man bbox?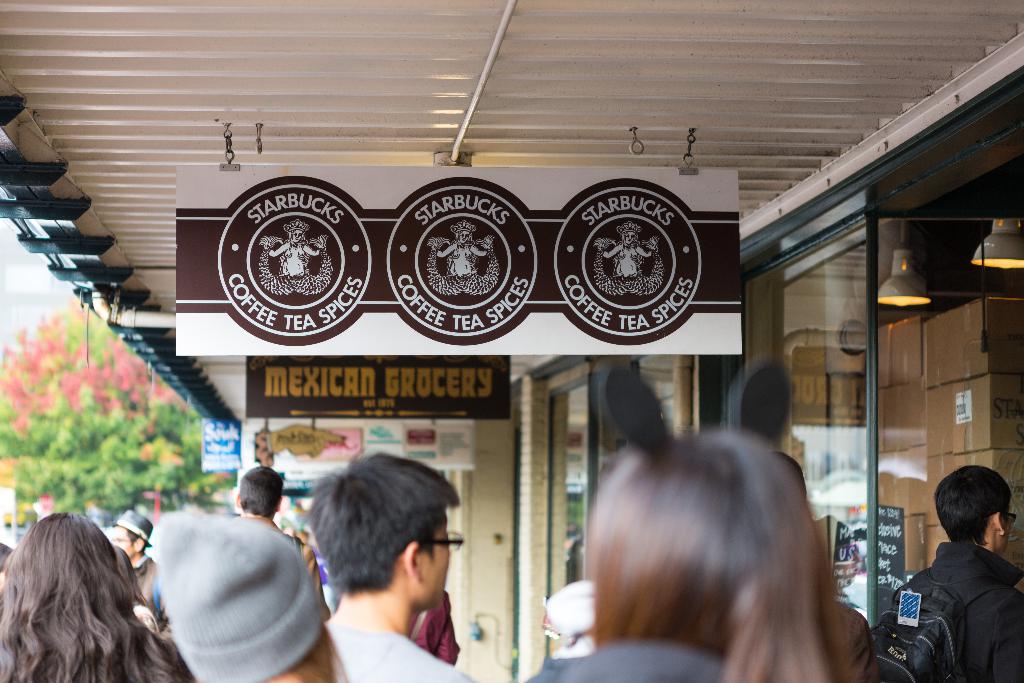
select_region(893, 461, 1013, 682)
